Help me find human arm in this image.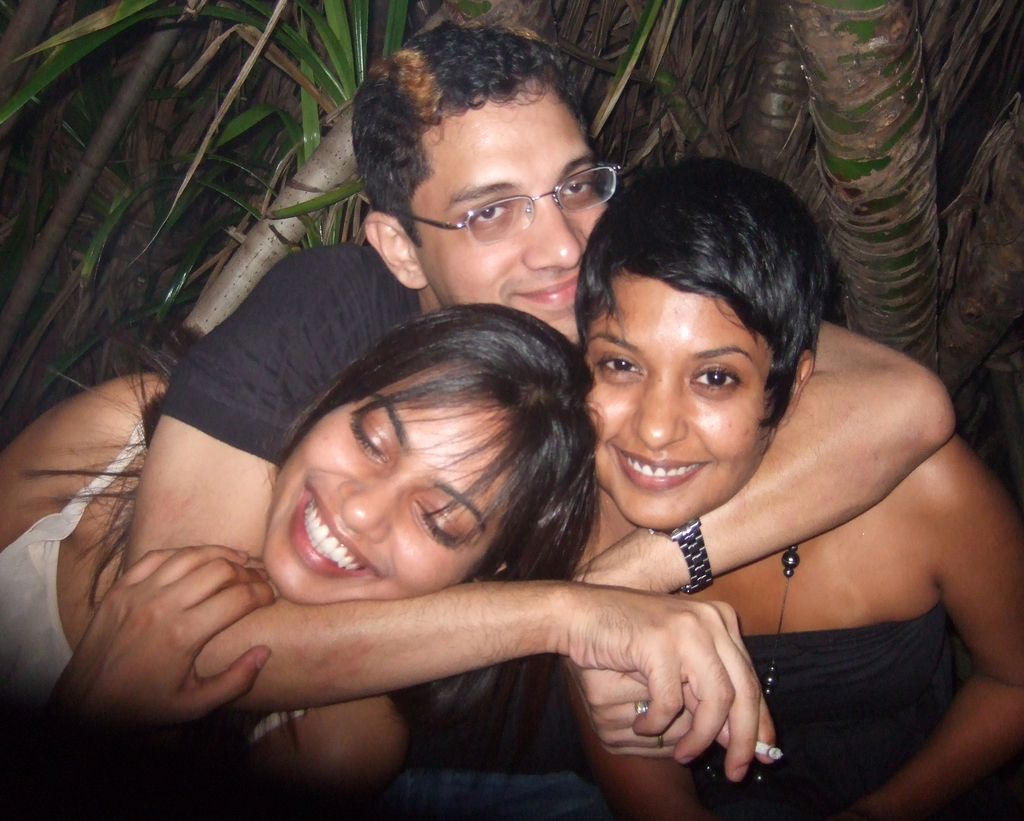
Found it: locate(566, 314, 973, 770).
